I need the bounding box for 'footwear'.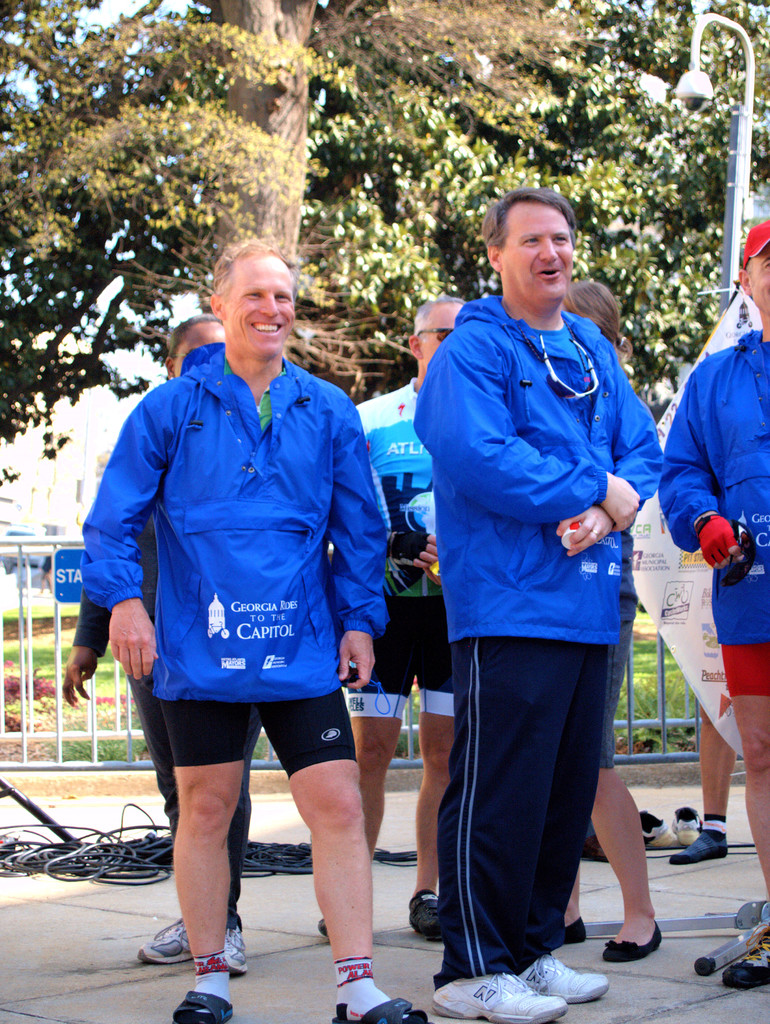
Here it is: x1=145 y1=915 x2=198 y2=965.
